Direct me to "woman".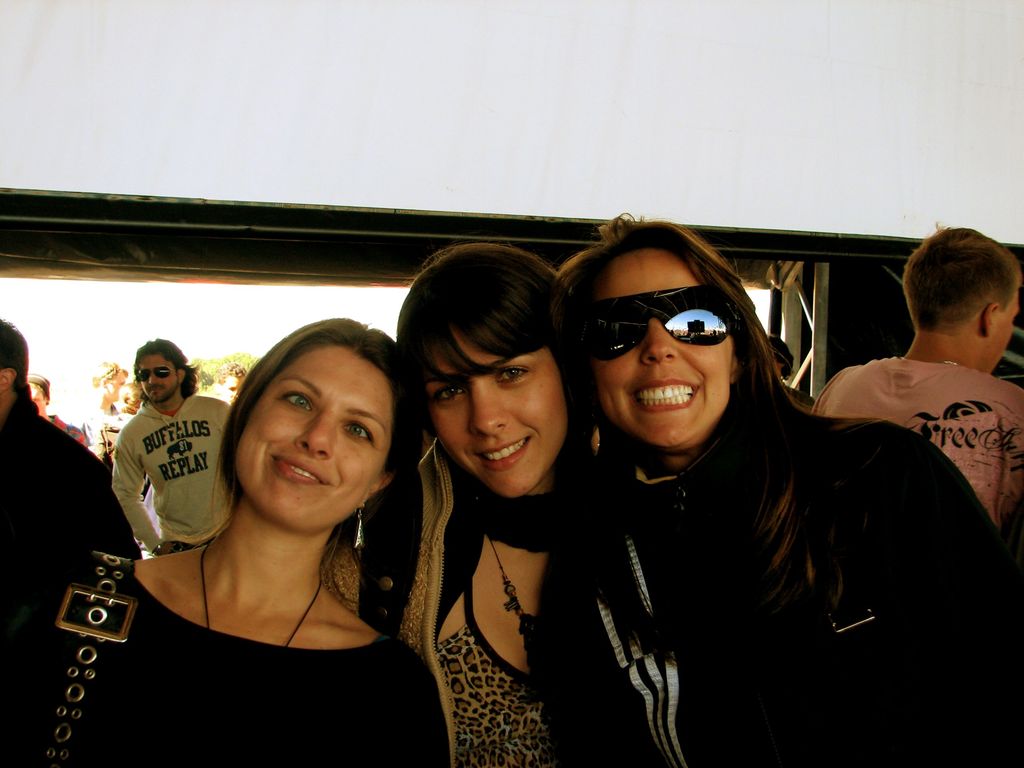
Direction: <bbox>554, 211, 1023, 767</bbox>.
